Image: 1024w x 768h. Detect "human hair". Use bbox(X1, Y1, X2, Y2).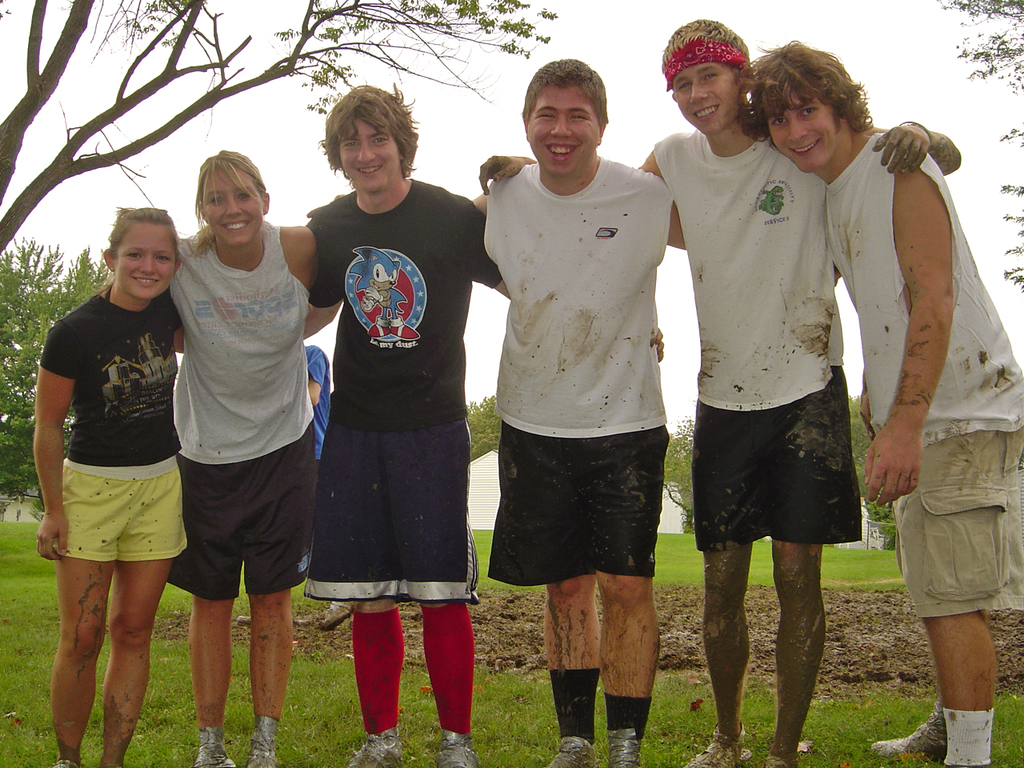
bbox(661, 17, 752, 87).
